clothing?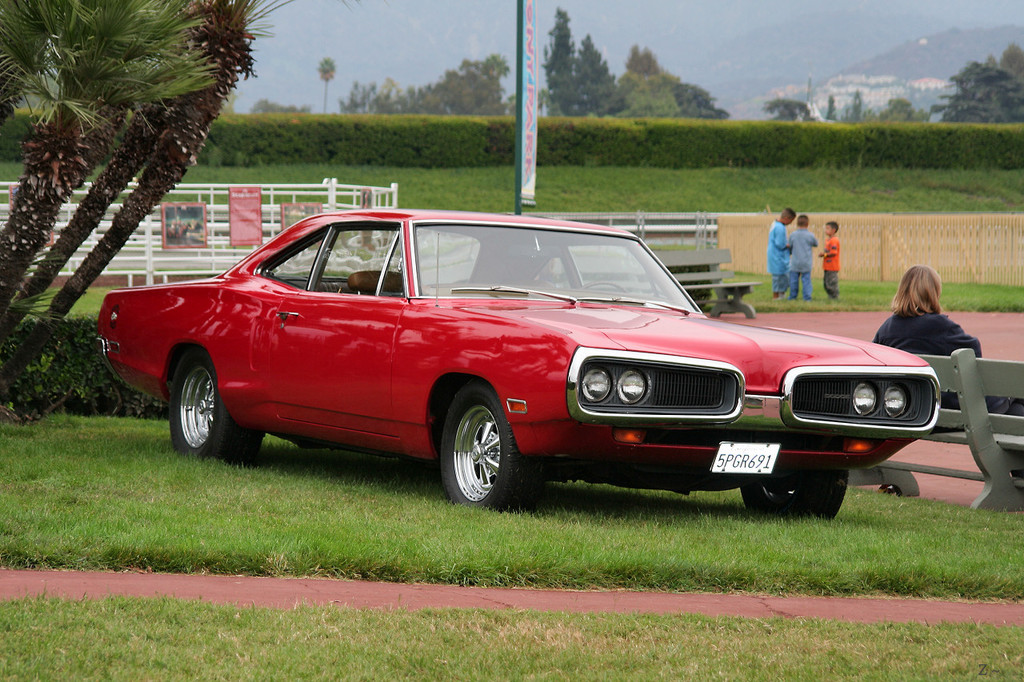
pyautogui.locateOnScreen(790, 229, 817, 300)
